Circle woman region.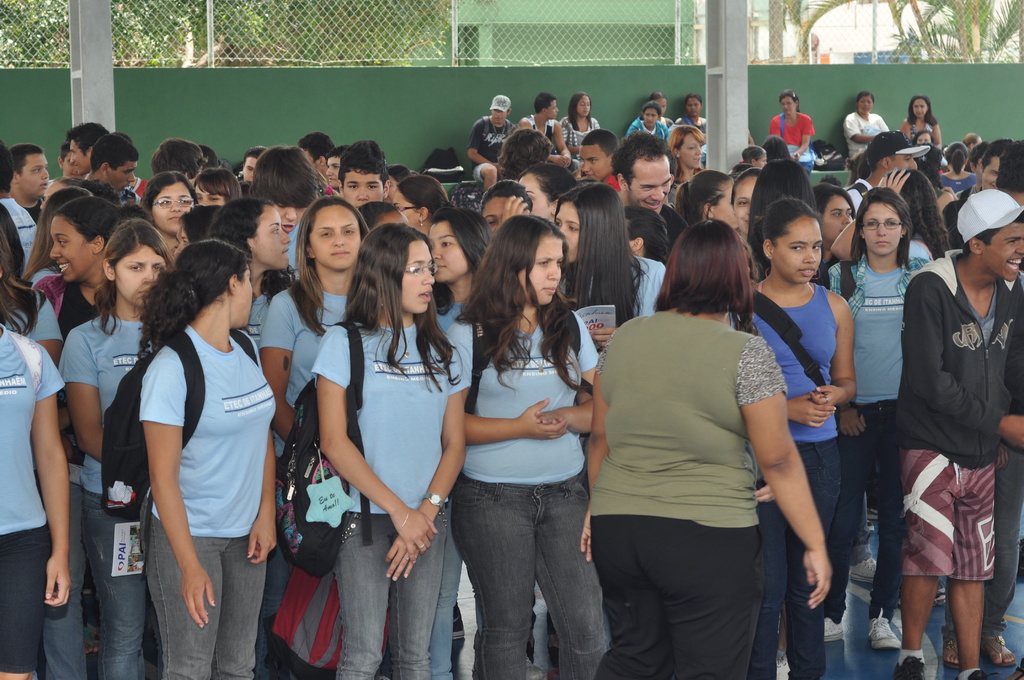
Region: [left=667, top=123, right=705, bottom=193].
